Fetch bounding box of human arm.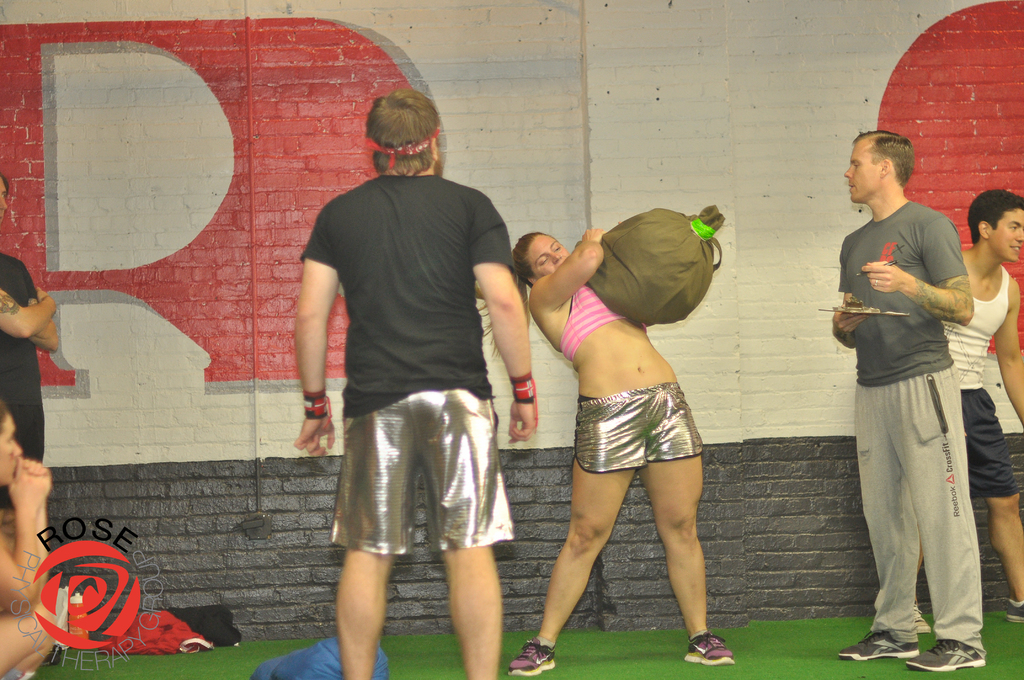
Bbox: (x1=524, y1=225, x2=609, y2=318).
